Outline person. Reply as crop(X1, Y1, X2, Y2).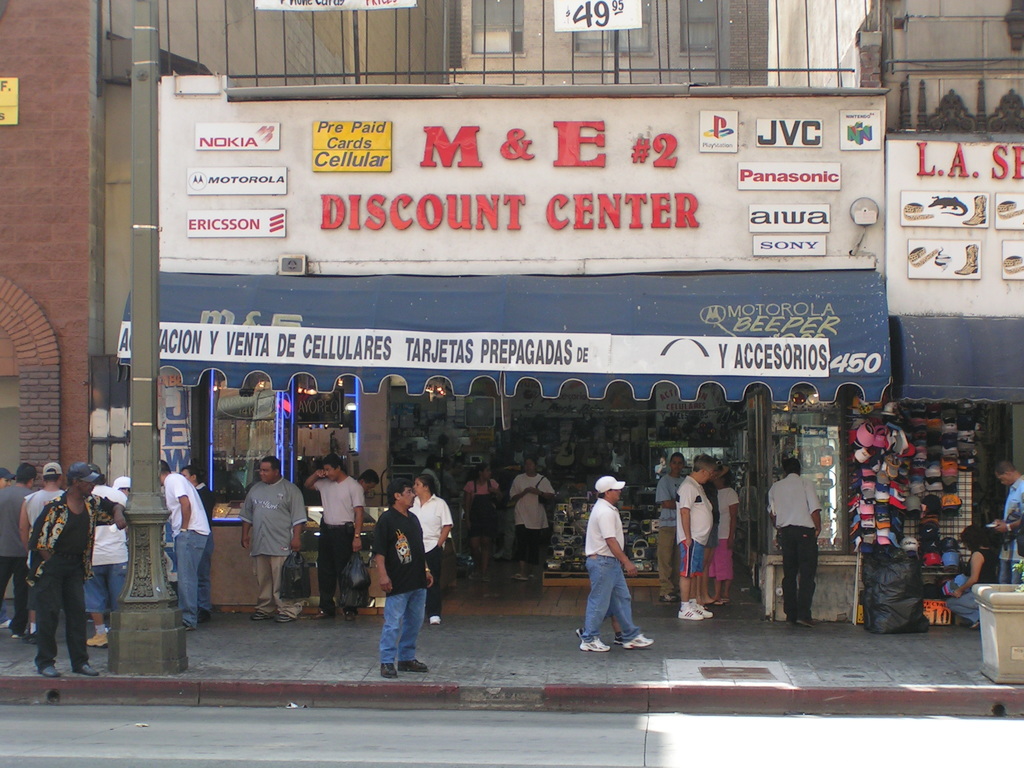
crop(405, 472, 451, 638).
